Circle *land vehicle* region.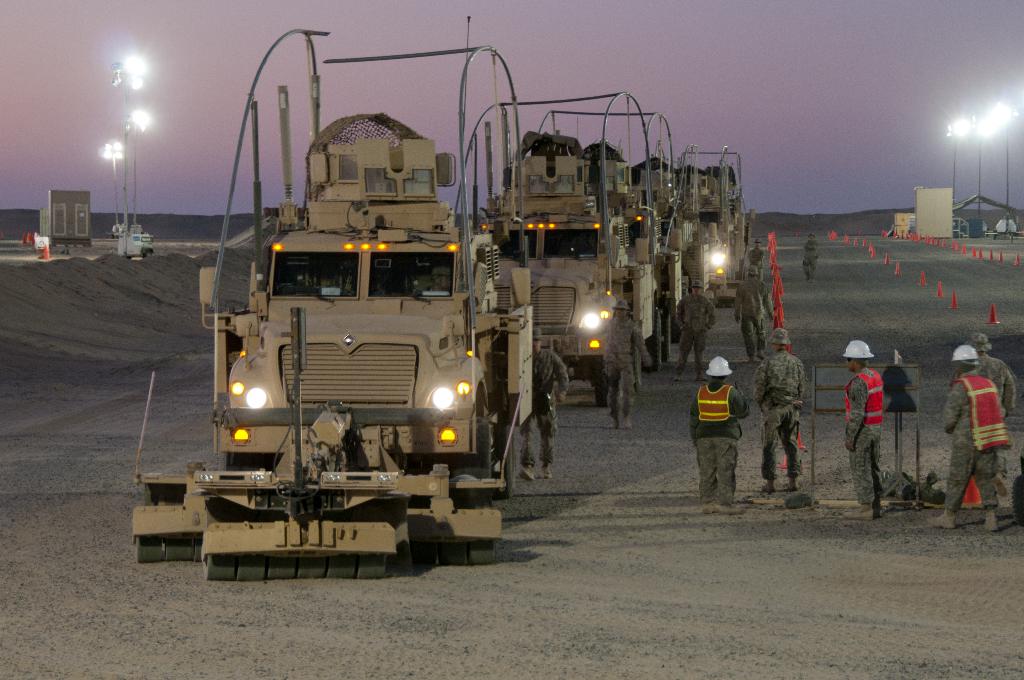
Region: select_region(680, 142, 760, 300).
